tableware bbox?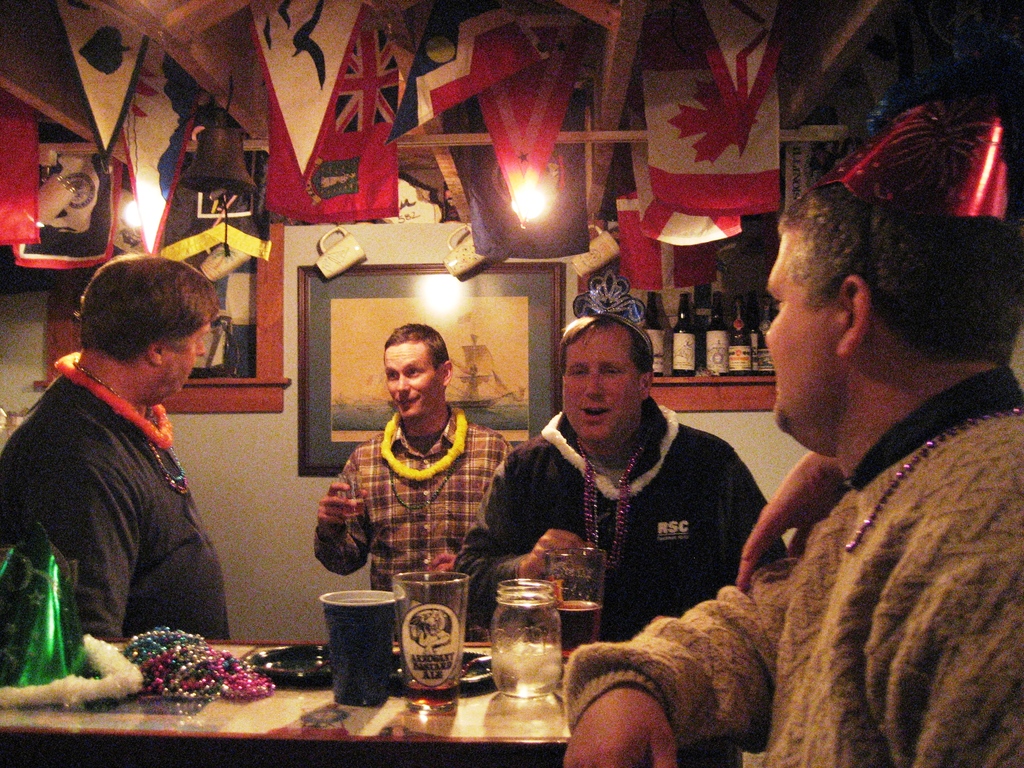
locate(392, 571, 467, 708)
